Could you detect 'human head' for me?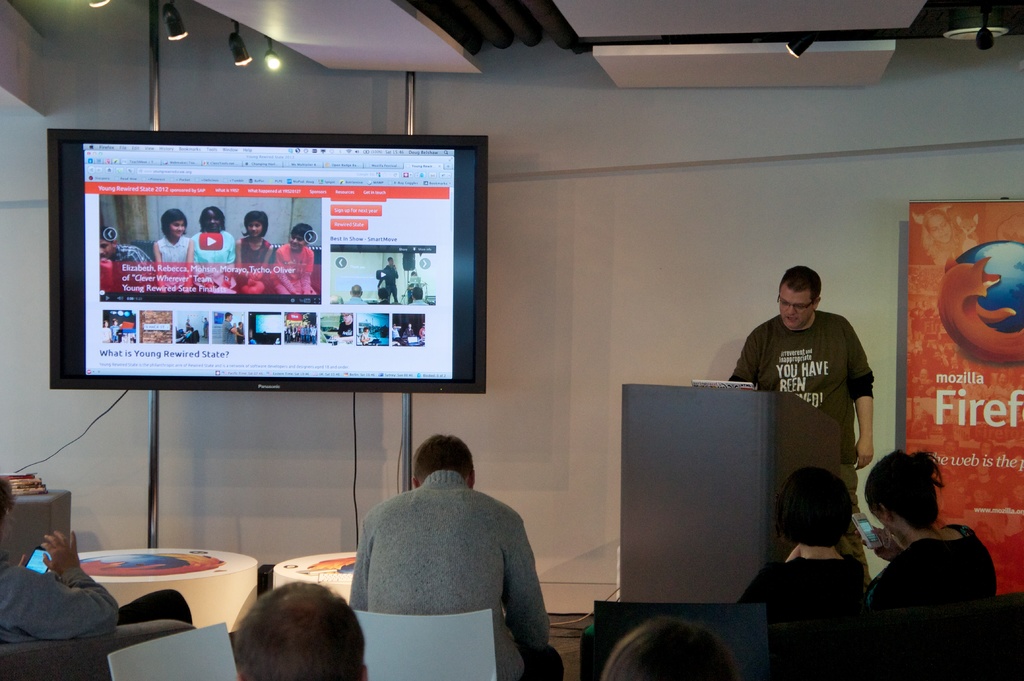
Detection result: 204:205:226:234.
